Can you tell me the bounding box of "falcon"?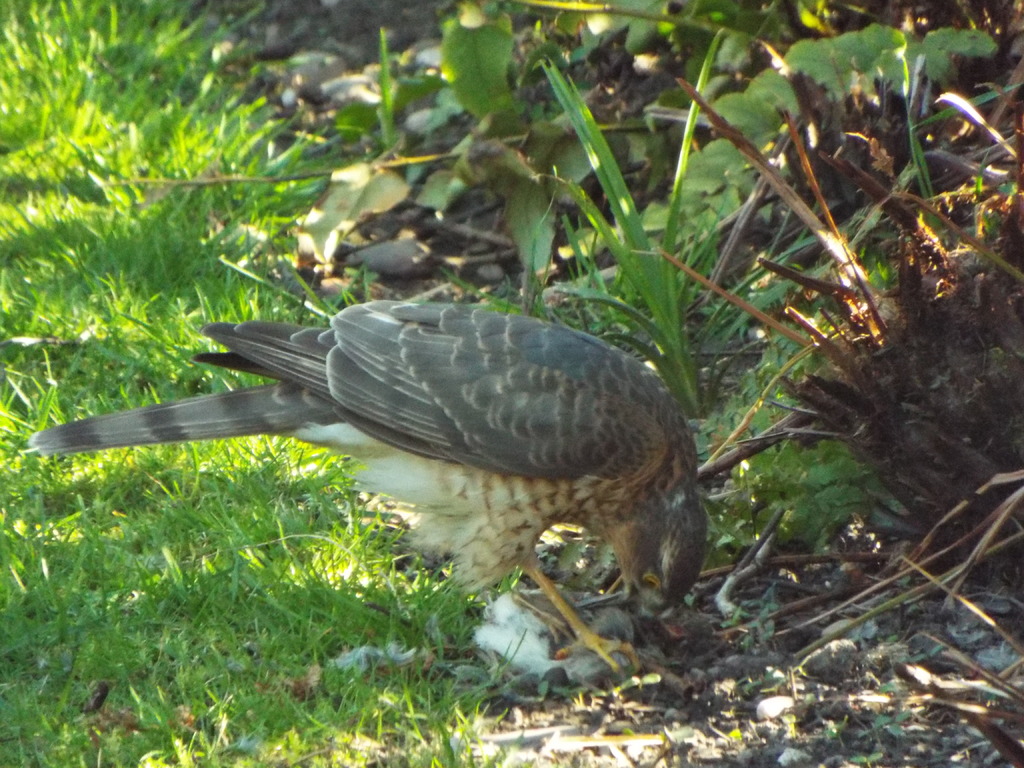
bbox=(22, 294, 714, 680).
